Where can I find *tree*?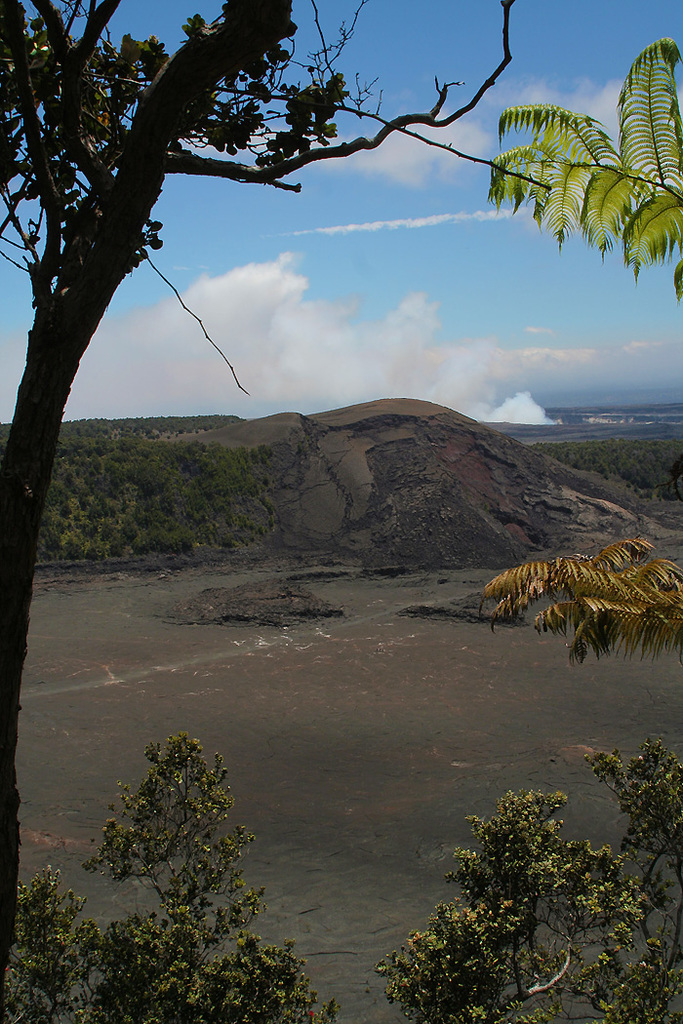
You can find it at 477, 27, 682, 311.
